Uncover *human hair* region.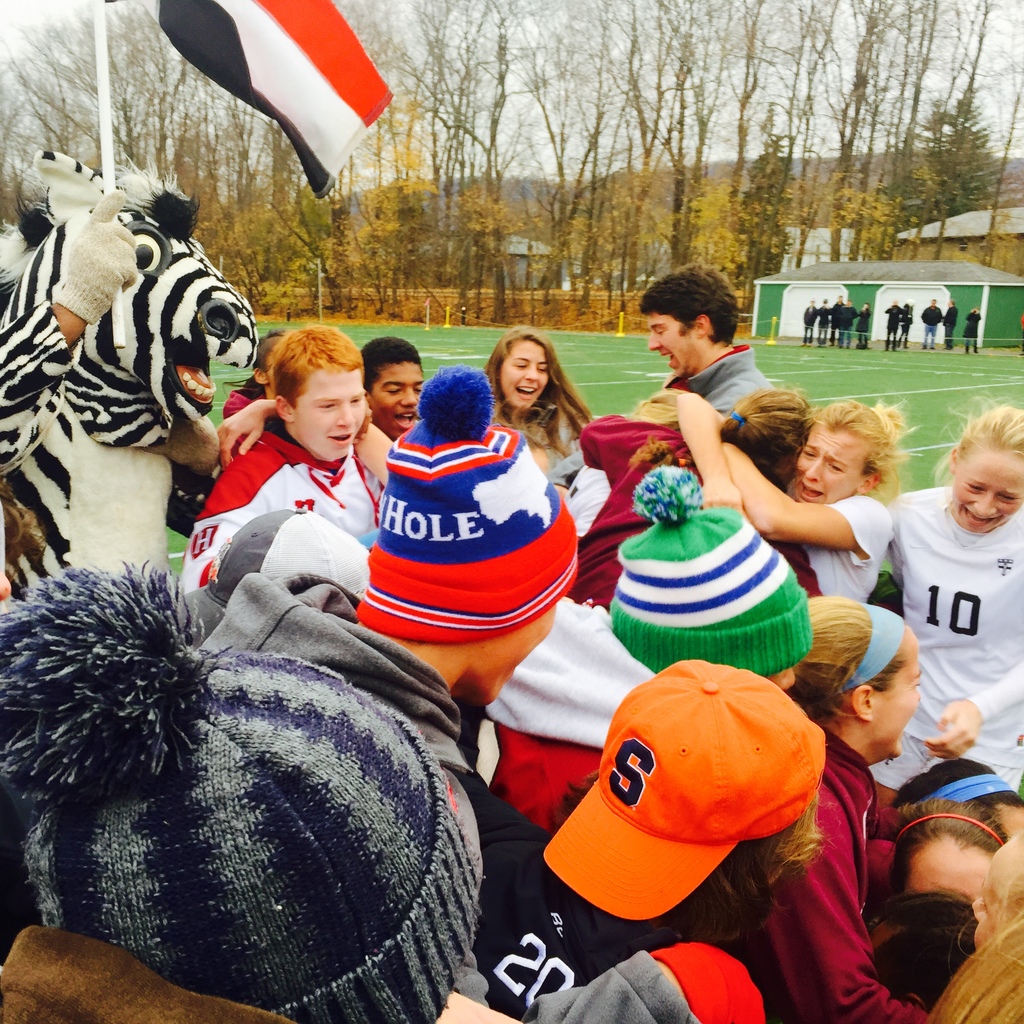
Uncovered: 484,323,594,456.
